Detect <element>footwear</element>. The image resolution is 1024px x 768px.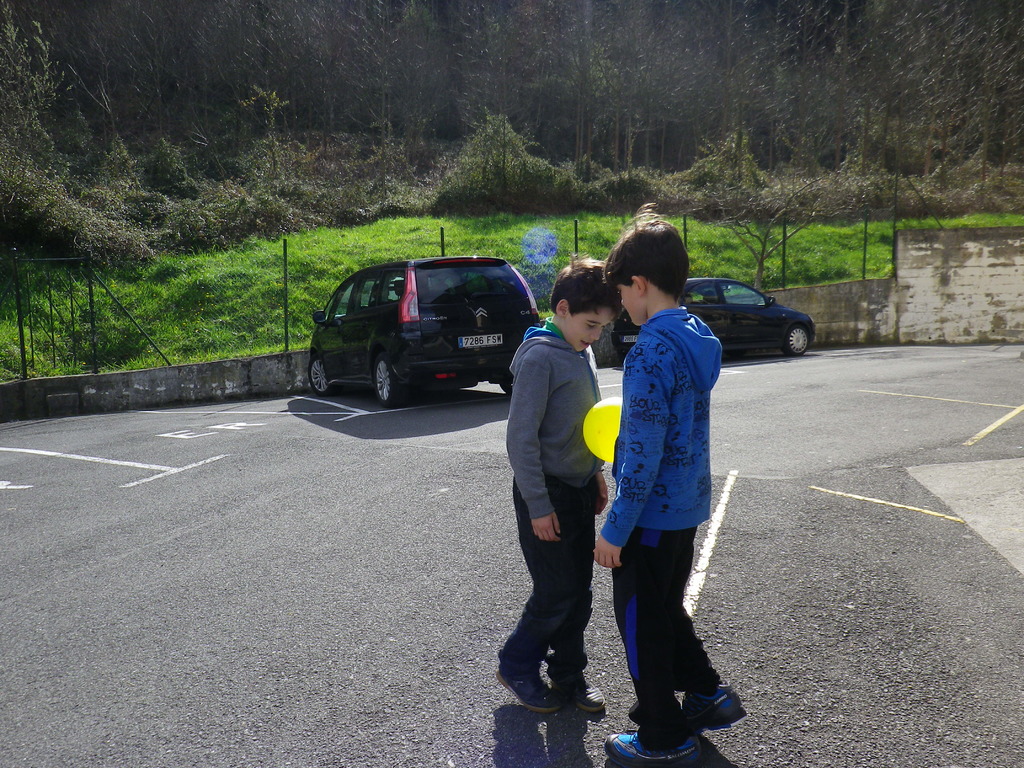
x1=503 y1=658 x2=556 y2=716.
